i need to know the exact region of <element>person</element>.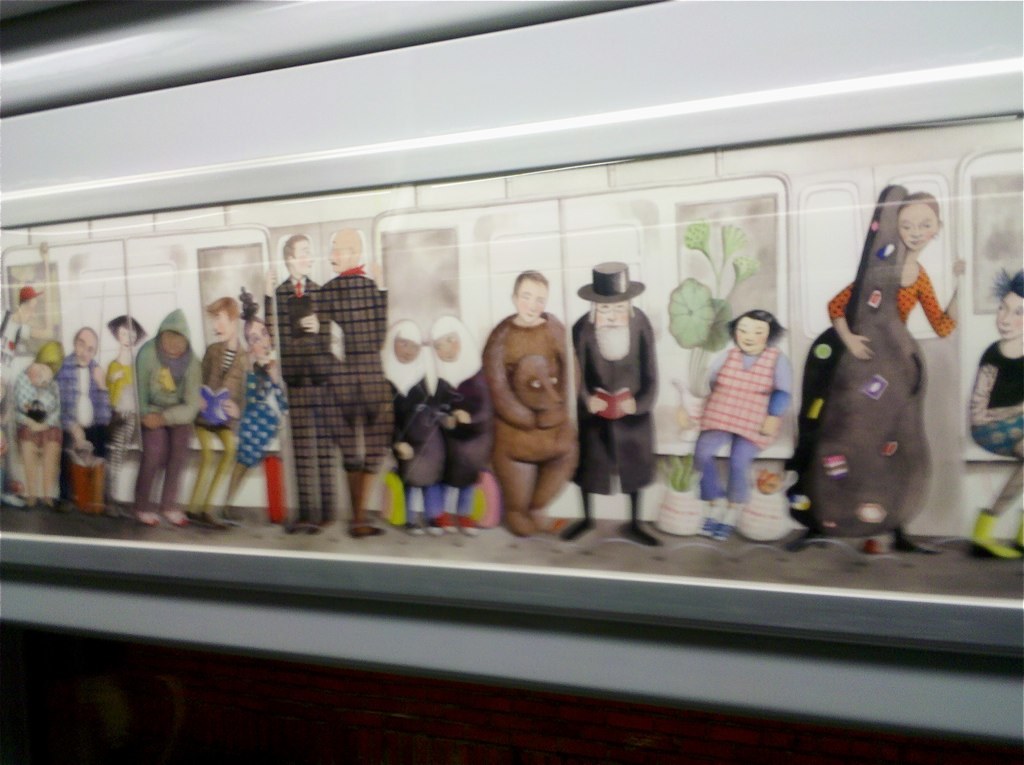
Region: 967,268,1023,558.
